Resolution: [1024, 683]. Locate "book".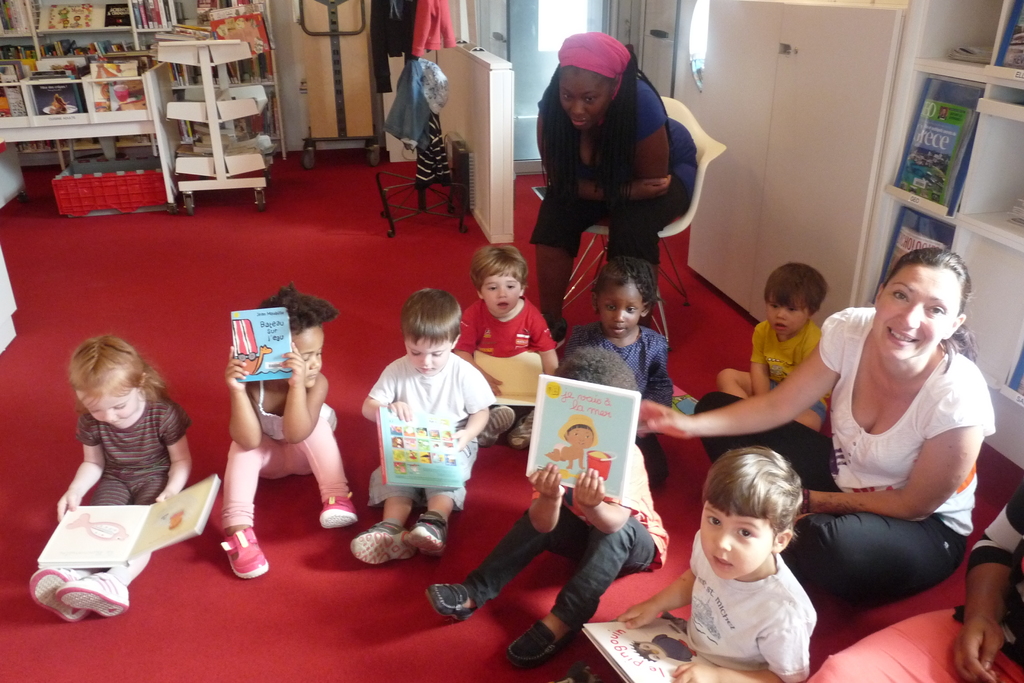
box=[580, 611, 714, 682].
